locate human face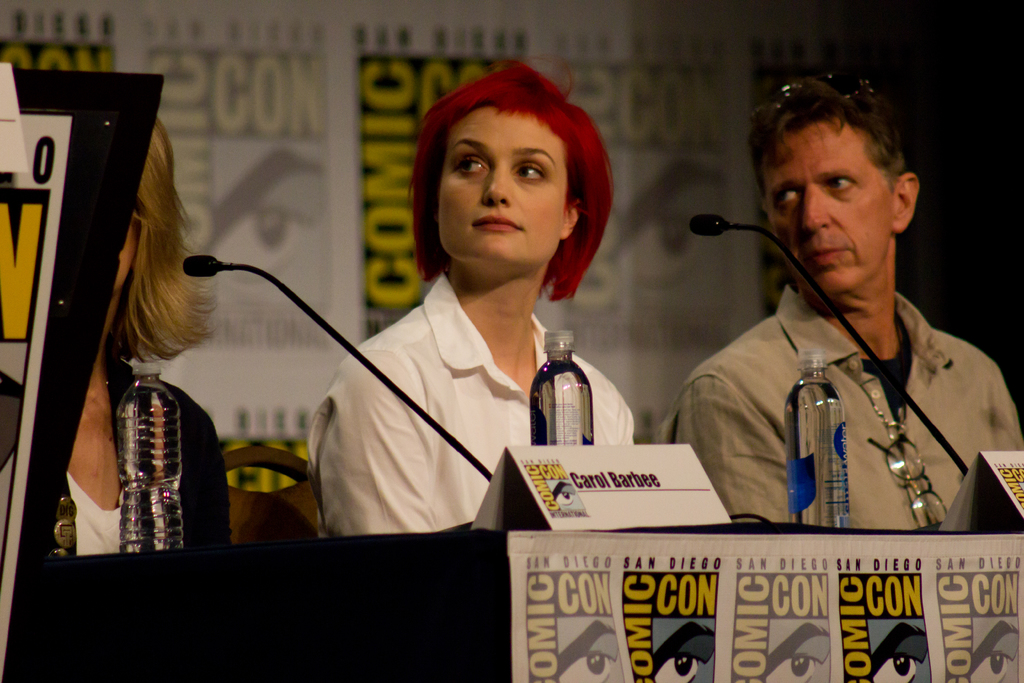
bbox(442, 109, 554, 294)
